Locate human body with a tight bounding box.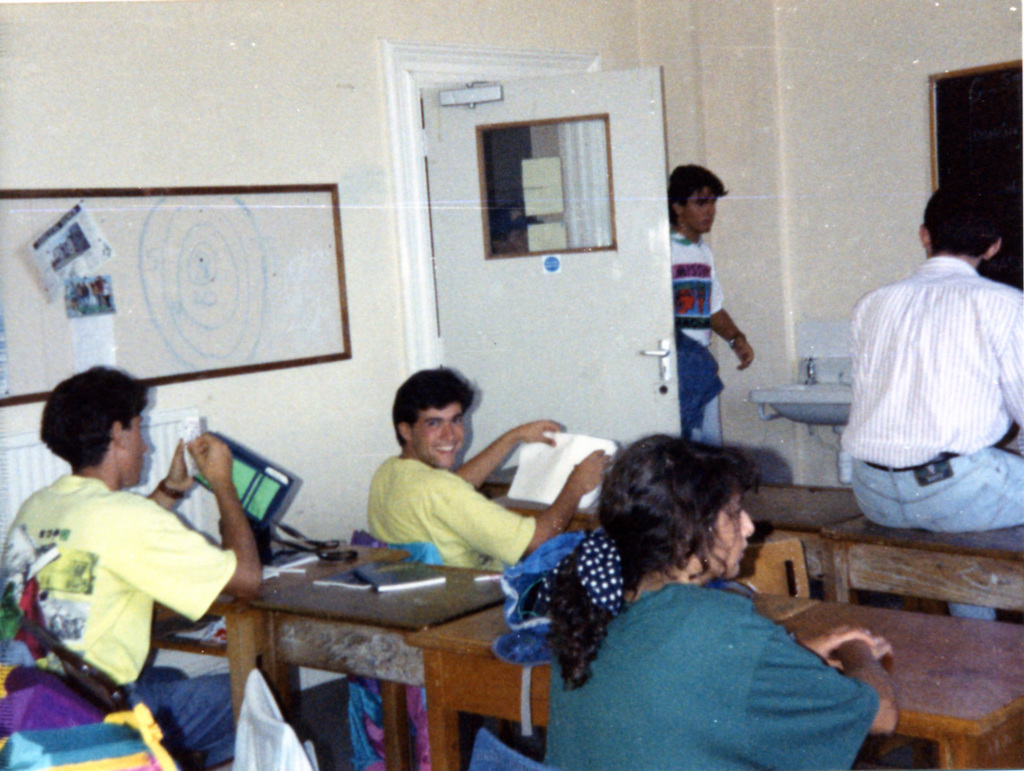
839,177,1022,531.
